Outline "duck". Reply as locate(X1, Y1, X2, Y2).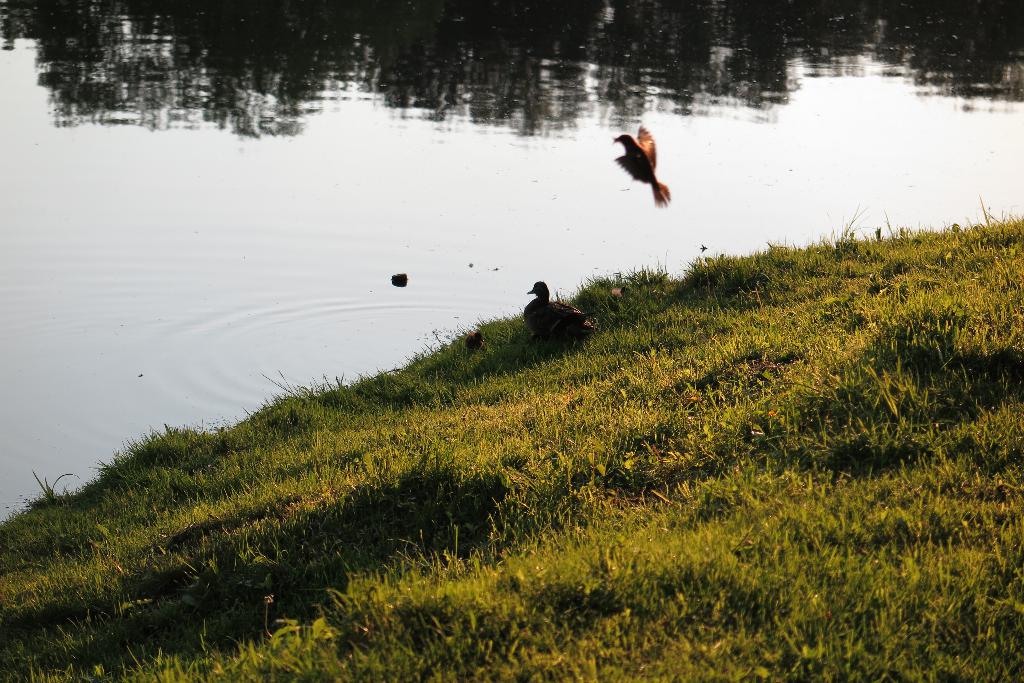
locate(517, 276, 598, 344).
